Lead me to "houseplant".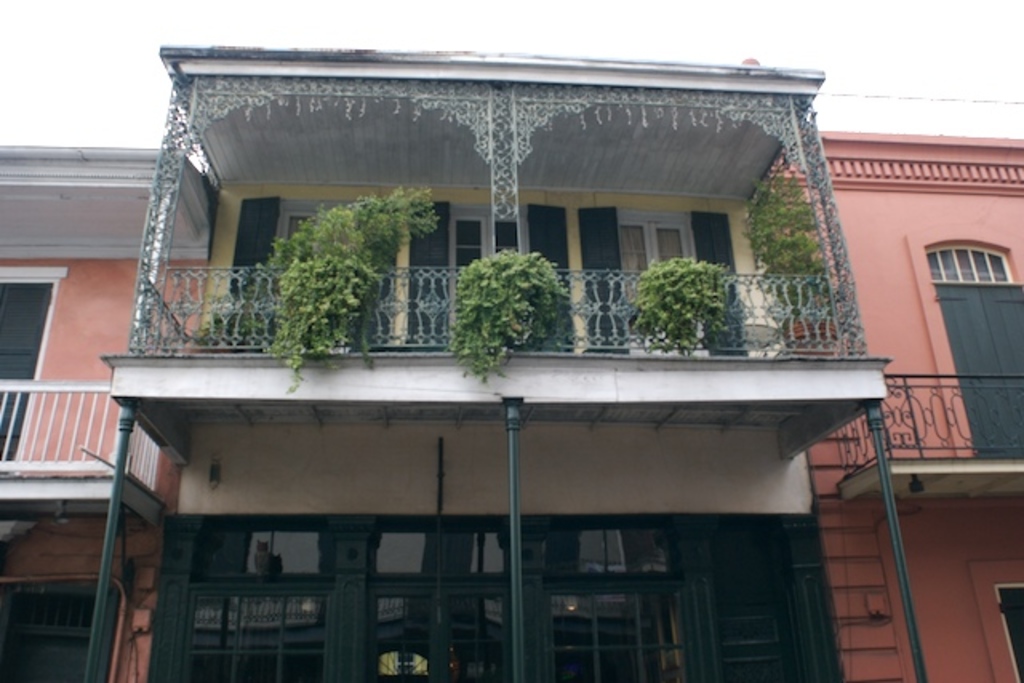
Lead to left=739, top=168, right=837, bottom=358.
